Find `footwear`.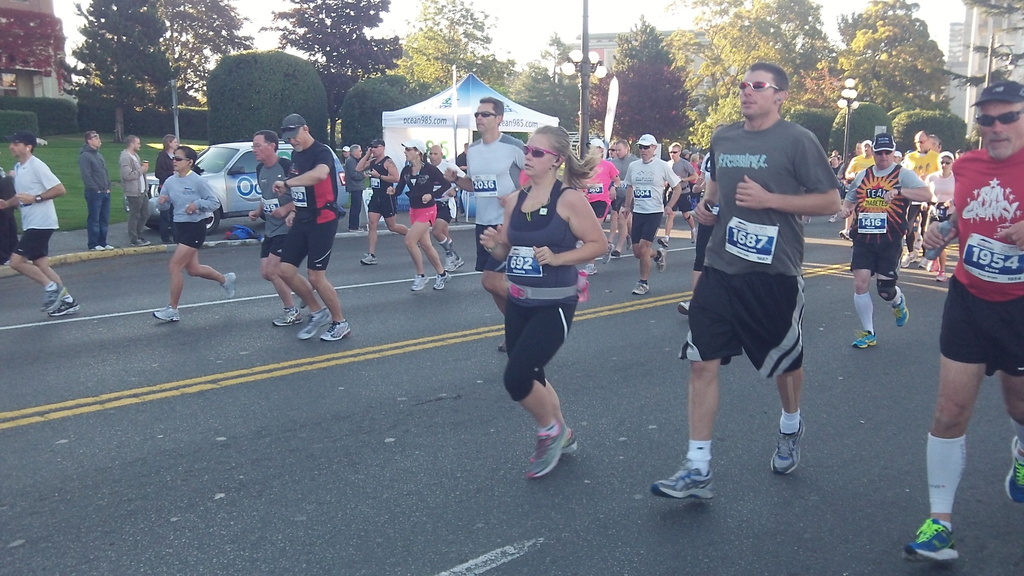
box(1009, 440, 1023, 509).
